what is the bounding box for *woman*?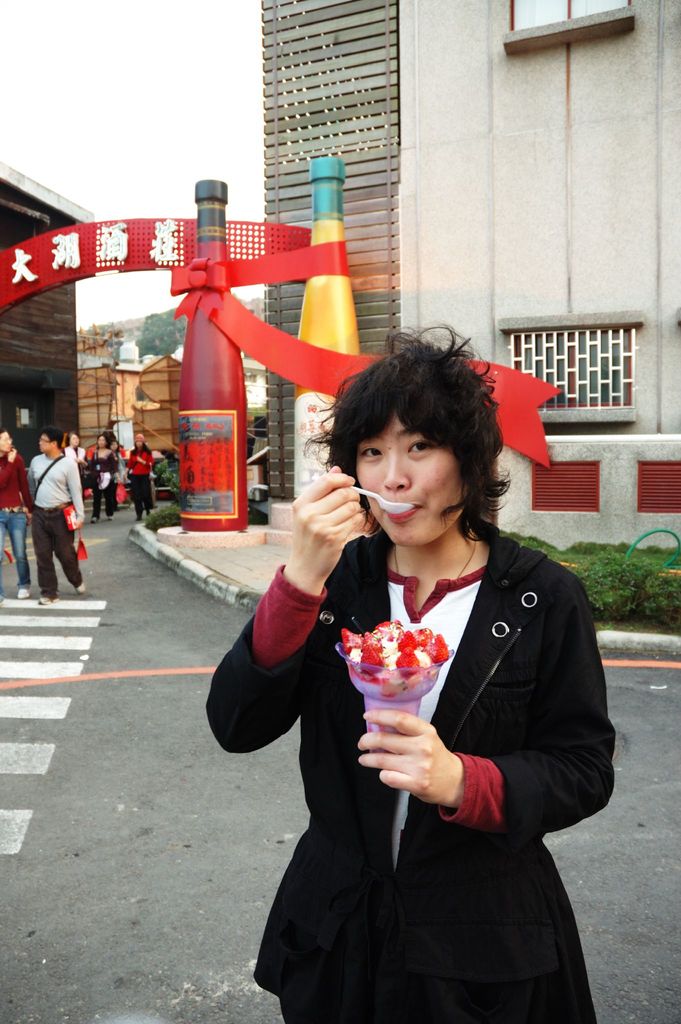
60, 433, 86, 471.
